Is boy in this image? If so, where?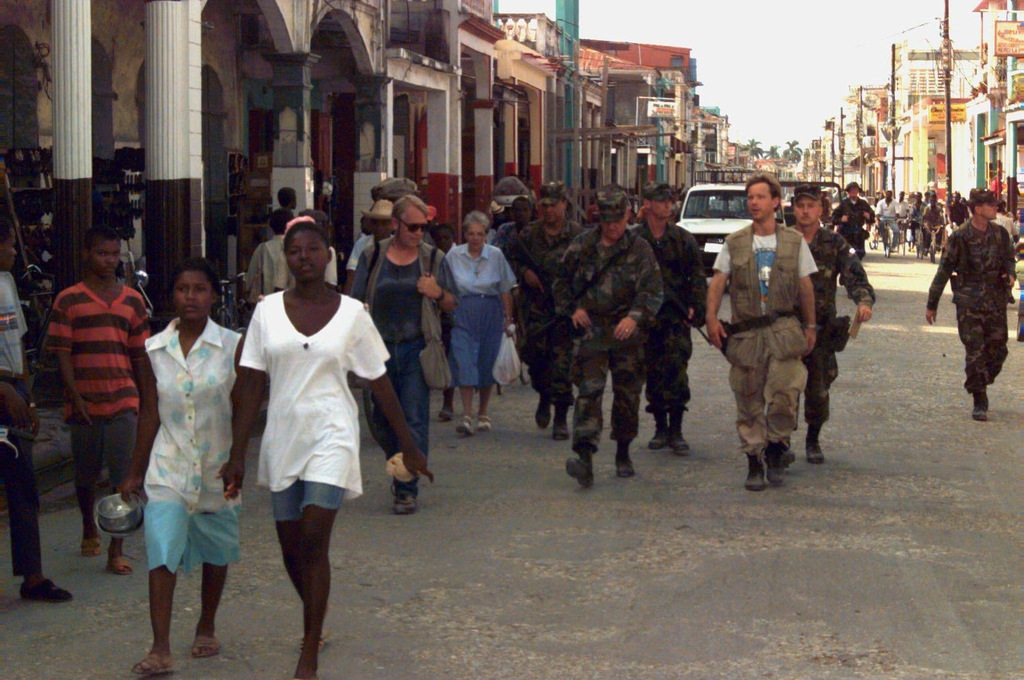
Yes, at 828 182 876 259.
